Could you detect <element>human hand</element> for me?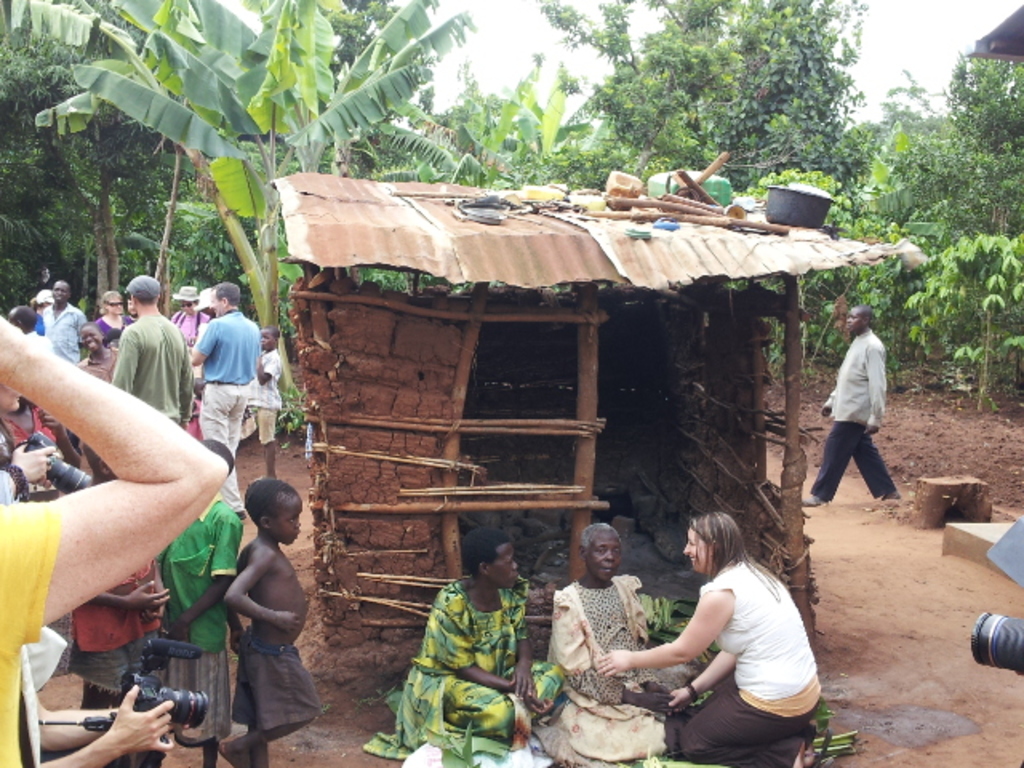
Detection result: <region>104, 683, 178, 752</region>.
